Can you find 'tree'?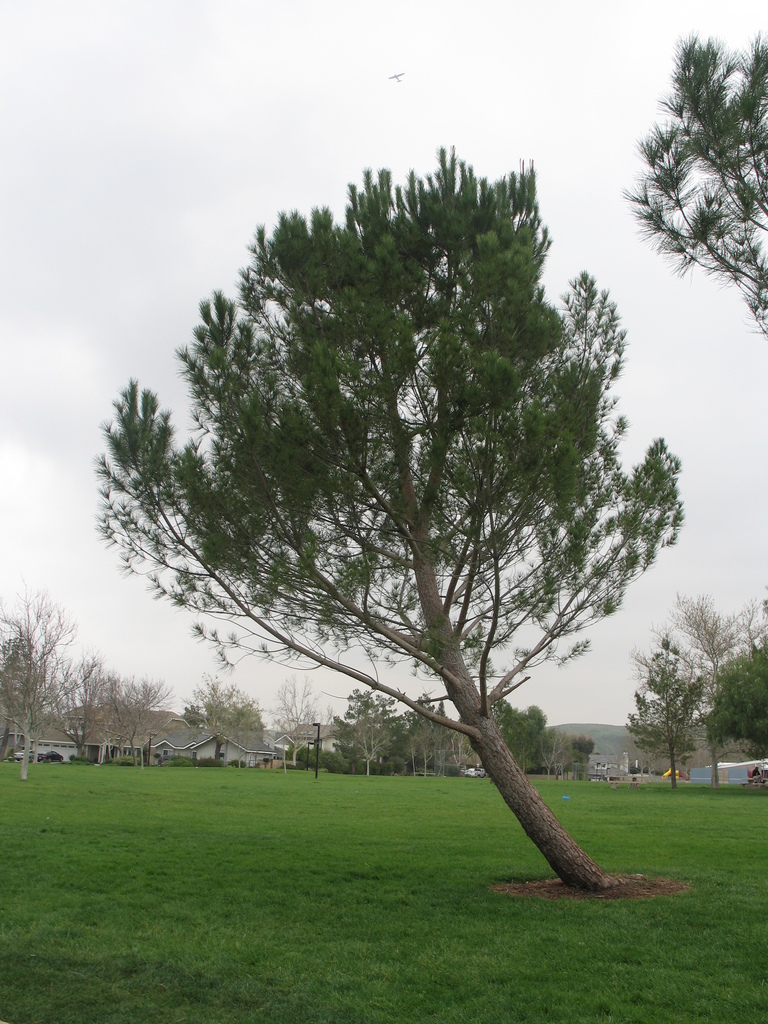
Yes, bounding box: locate(694, 627, 767, 756).
